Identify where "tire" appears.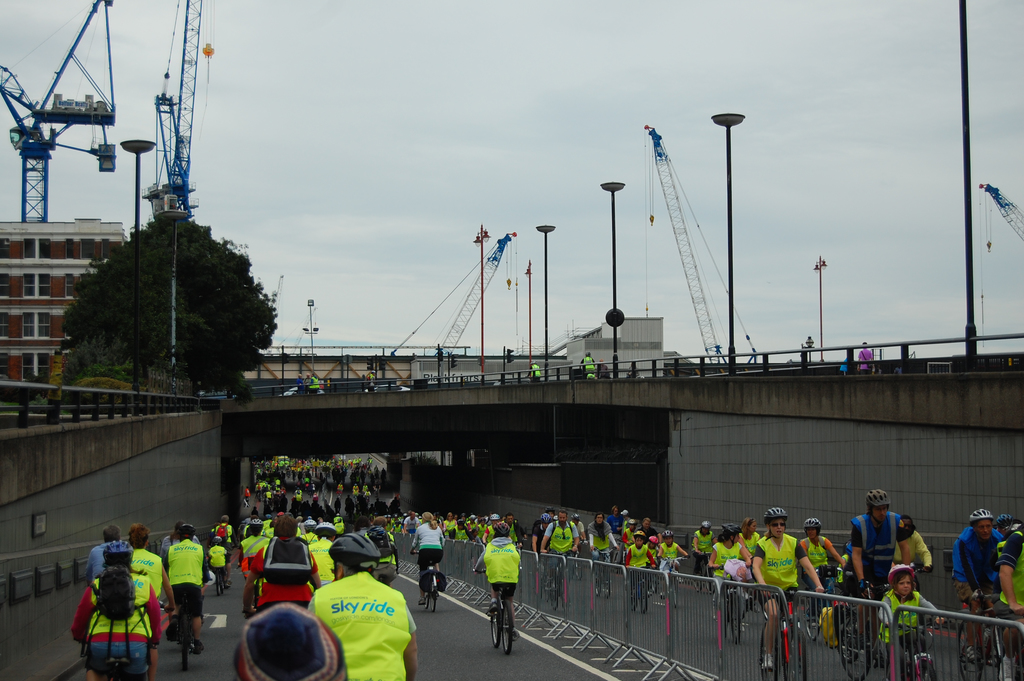
Appears at bbox=[489, 603, 504, 650].
